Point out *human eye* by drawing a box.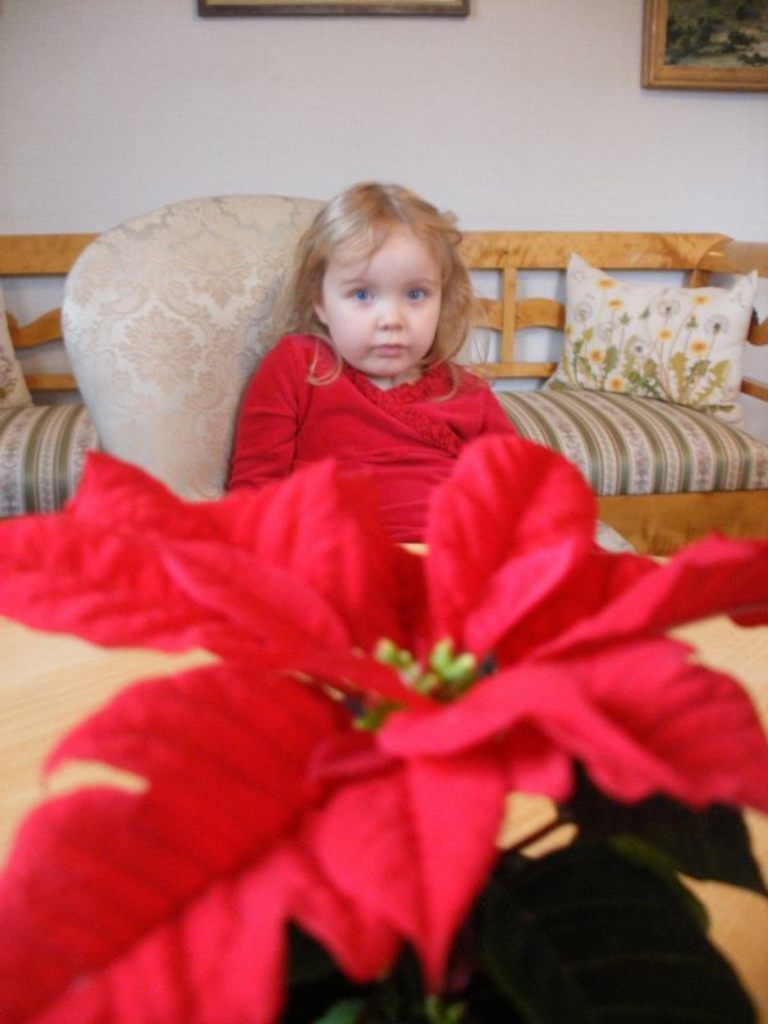
region(347, 284, 376, 305).
